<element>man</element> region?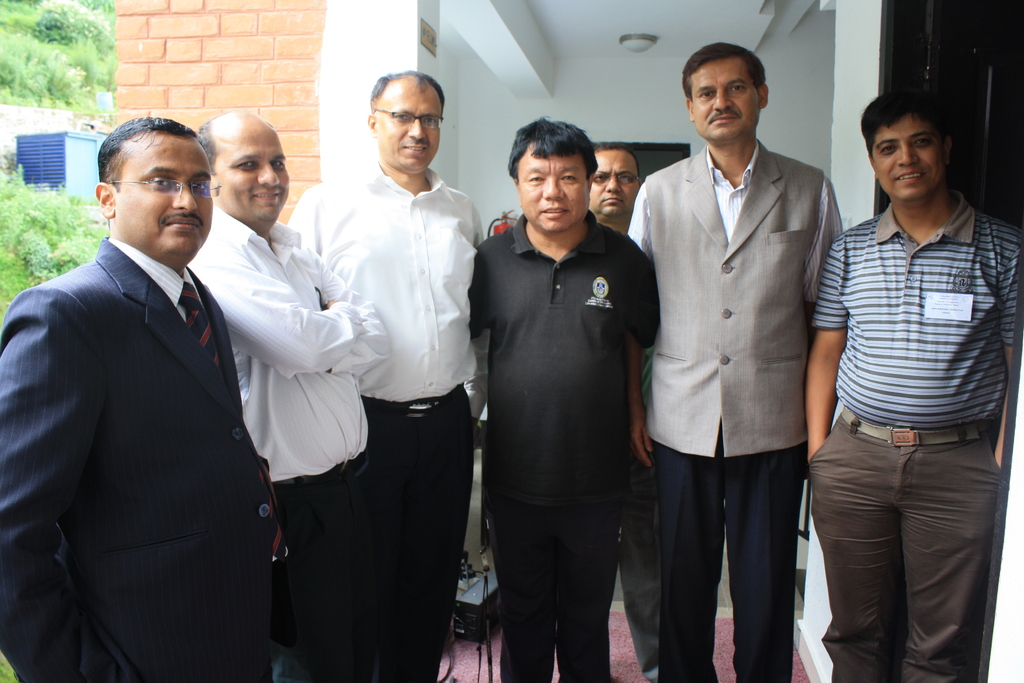
(624,38,852,682)
